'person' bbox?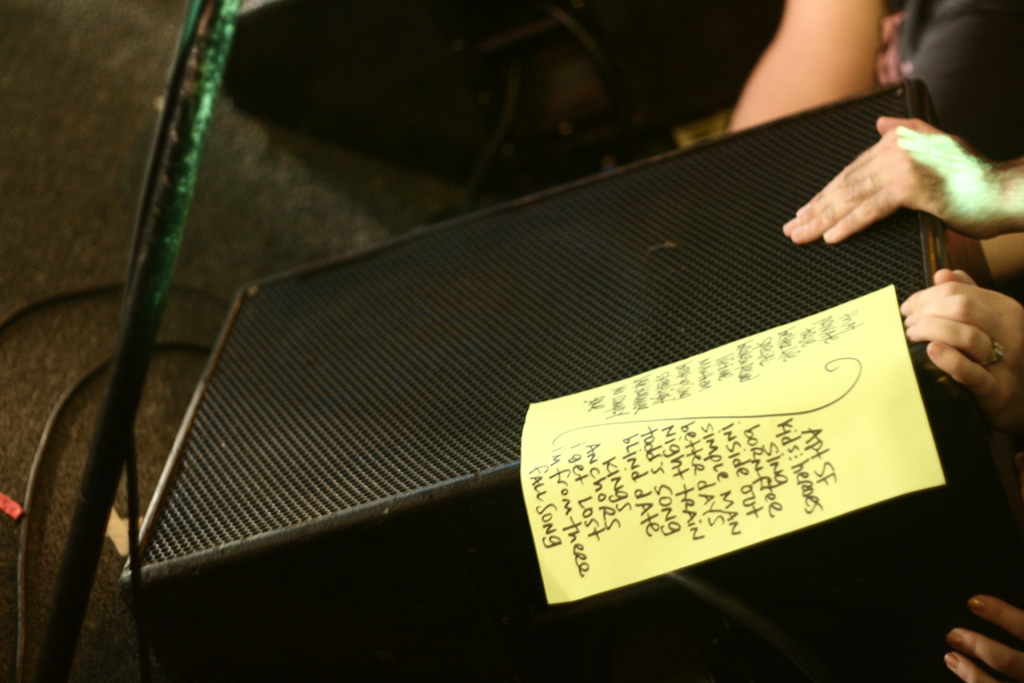
detection(788, 115, 1023, 258)
